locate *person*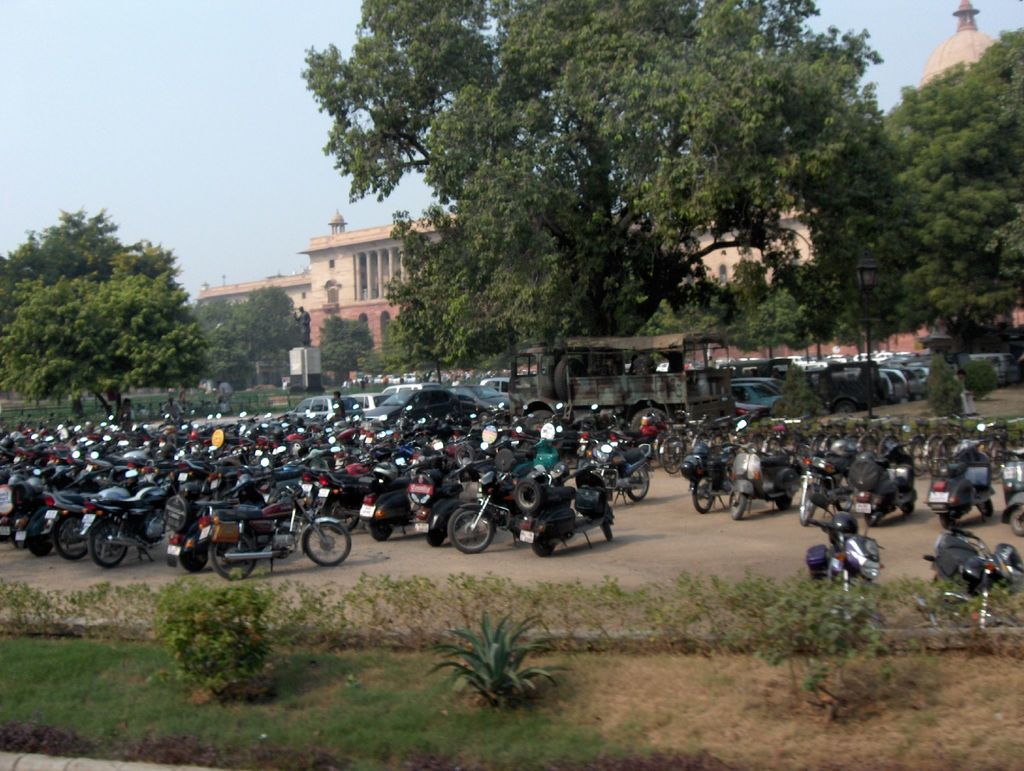
bbox=(223, 382, 232, 409)
